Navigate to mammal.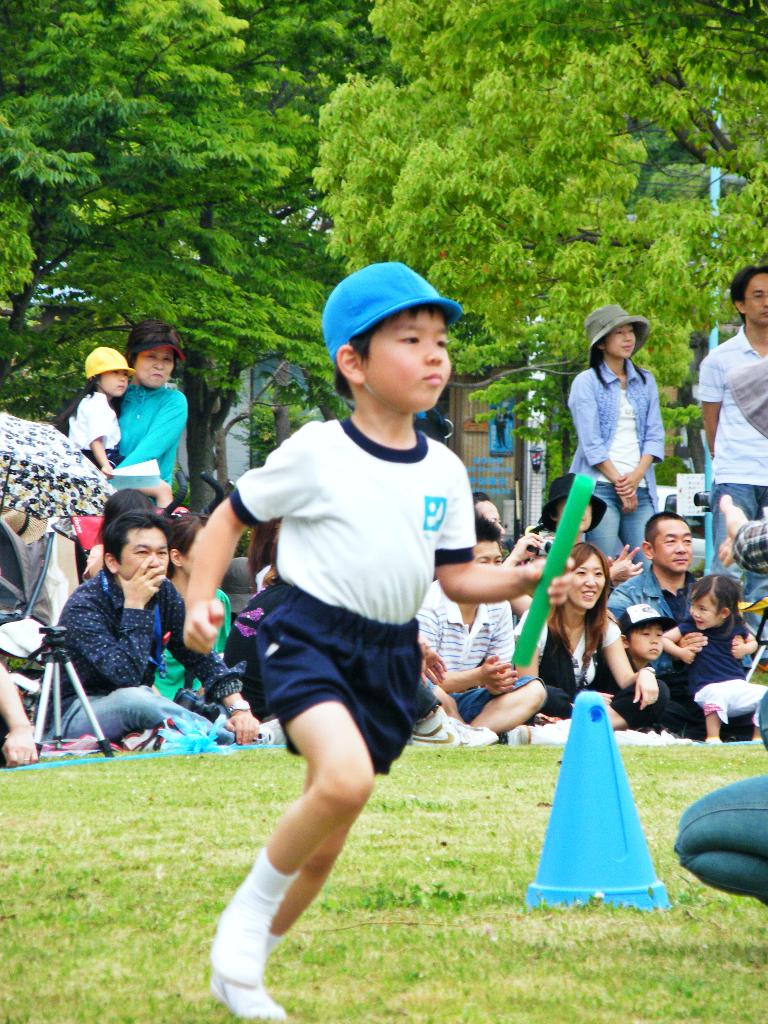
Navigation target: (x1=511, y1=537, x2=670, y2=746).
